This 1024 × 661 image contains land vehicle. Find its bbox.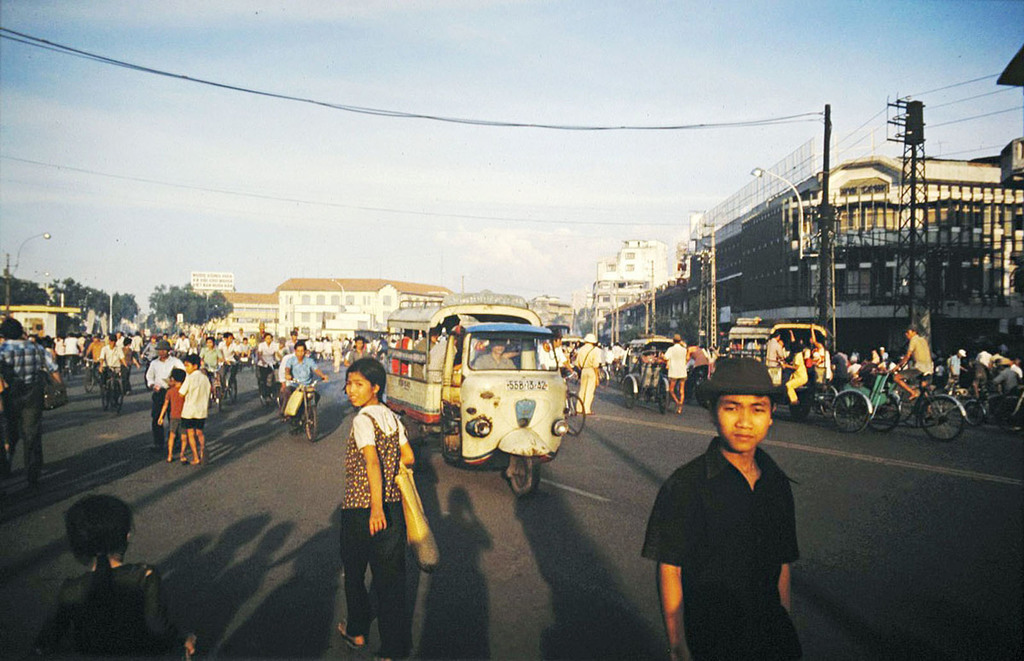
detection(387, 308, 570, 498).
